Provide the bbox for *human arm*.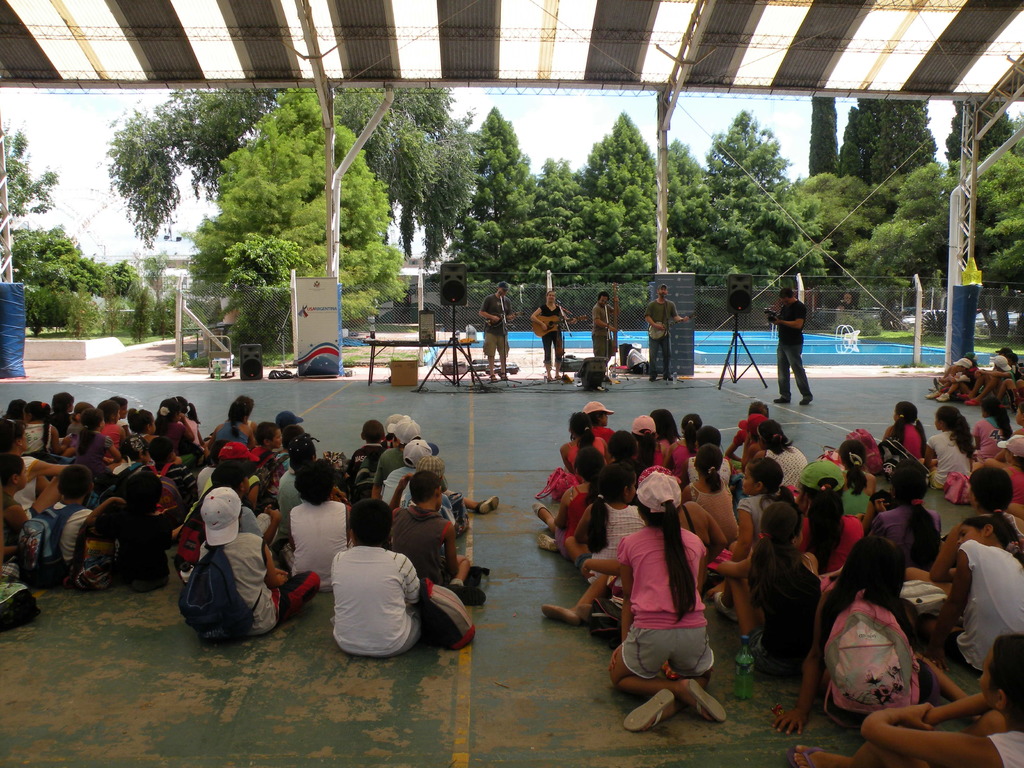
<bbox>440, 520, 470, 586</bbox>.
